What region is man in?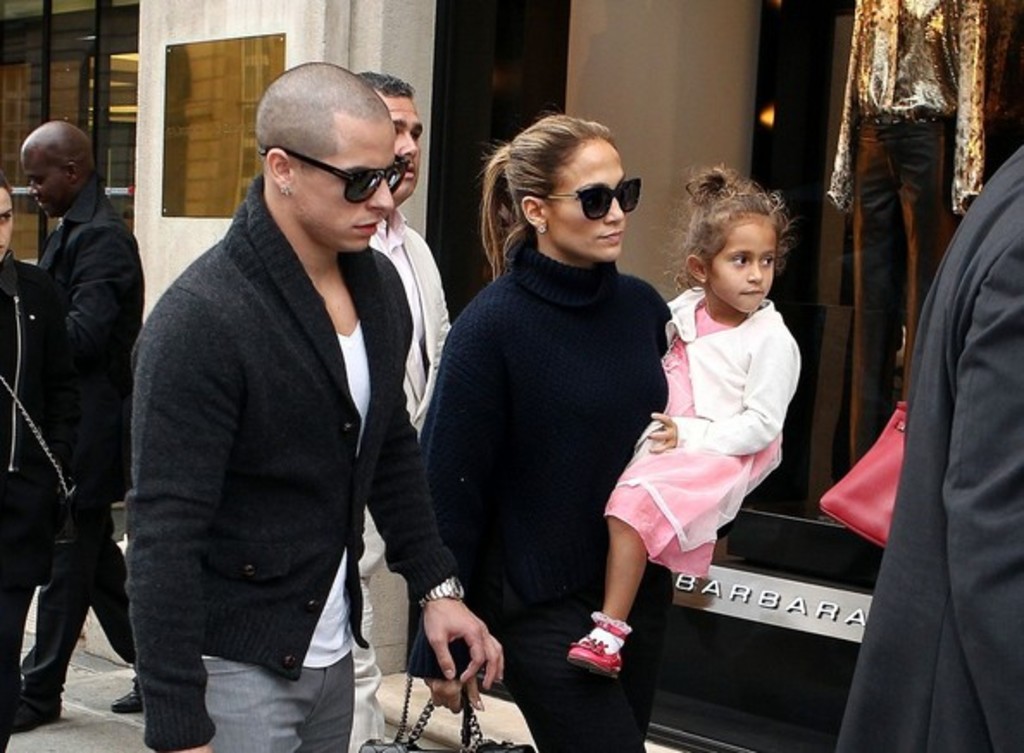
pyautogui.locateOnScreen(19, 117, 148, 732).
